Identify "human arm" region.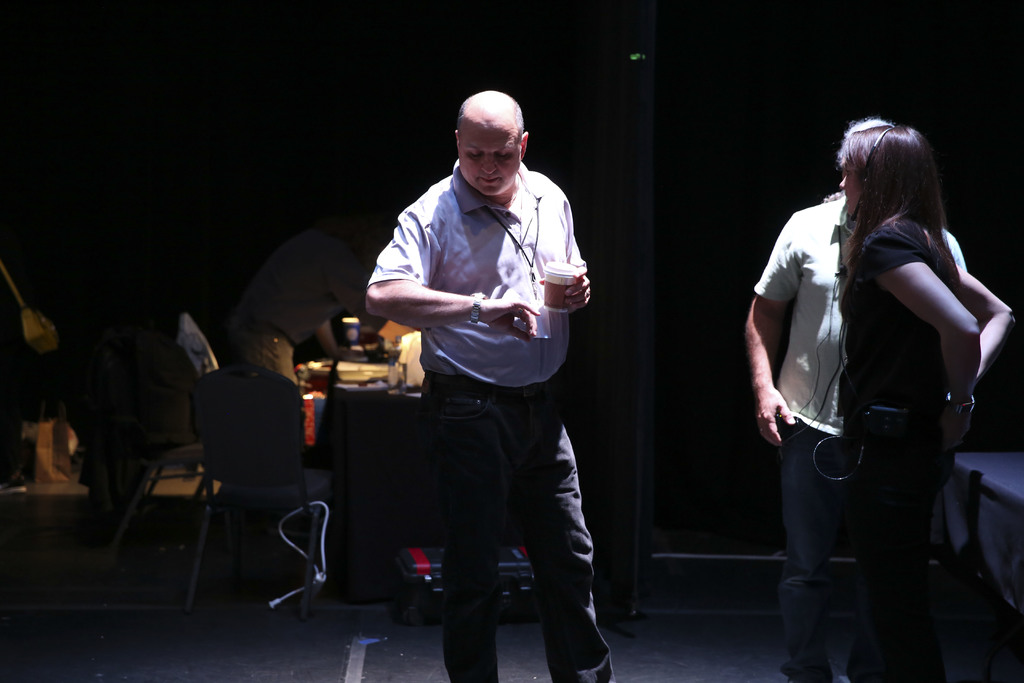
Region: left=360, top=195, right=538, bottom=343.
